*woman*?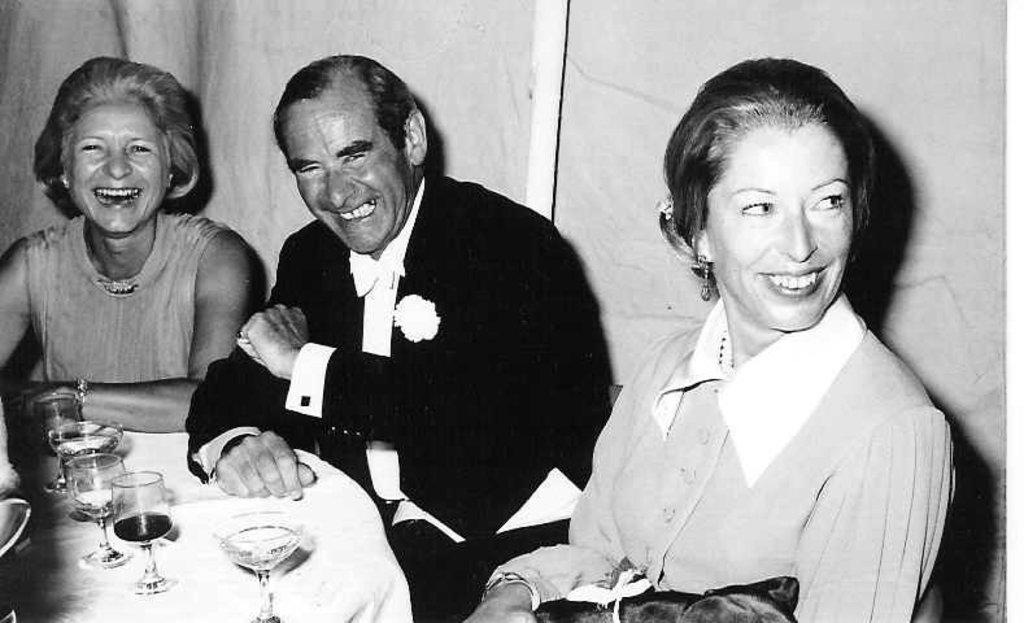
(0, 56, 250, 436)
